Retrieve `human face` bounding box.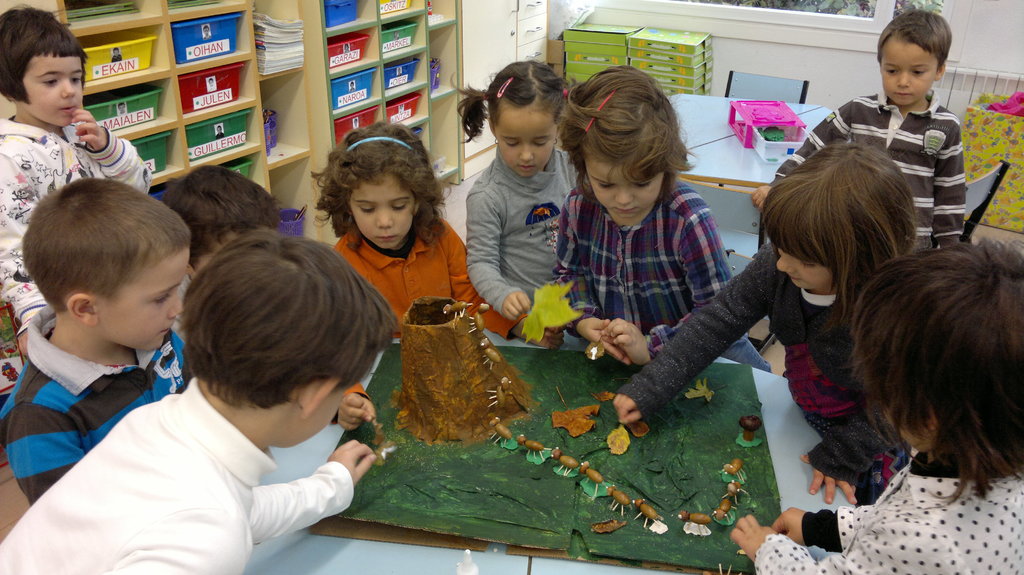
Bounding box: pyautogui.locateOnScreen(775, 246, 833, 290).
